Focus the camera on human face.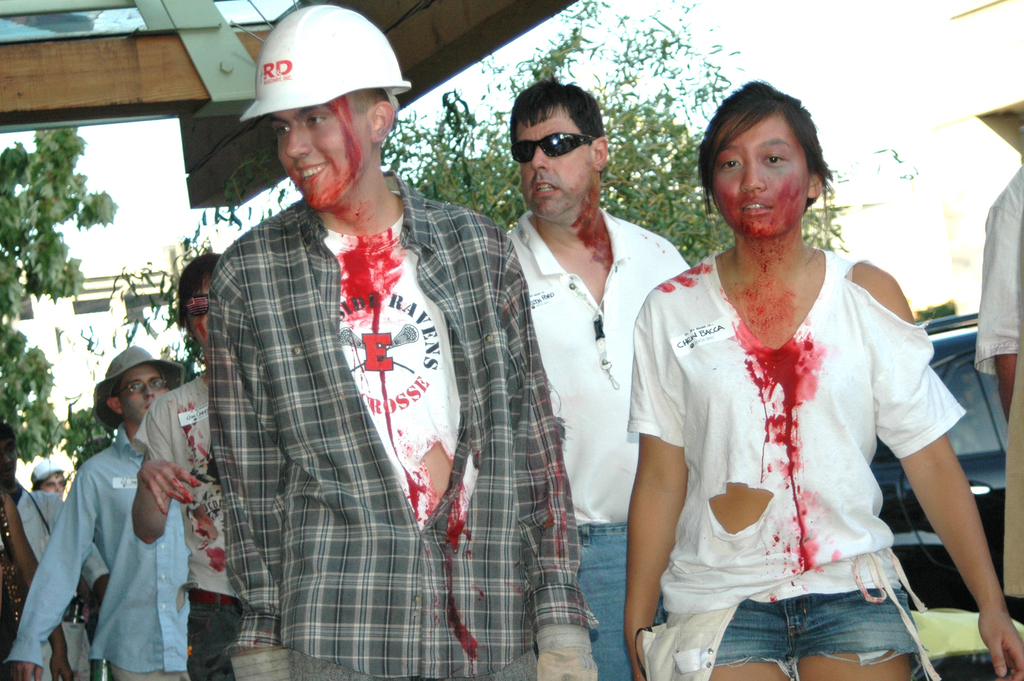
Focus region: bbox(186, 272, 215, 346).
